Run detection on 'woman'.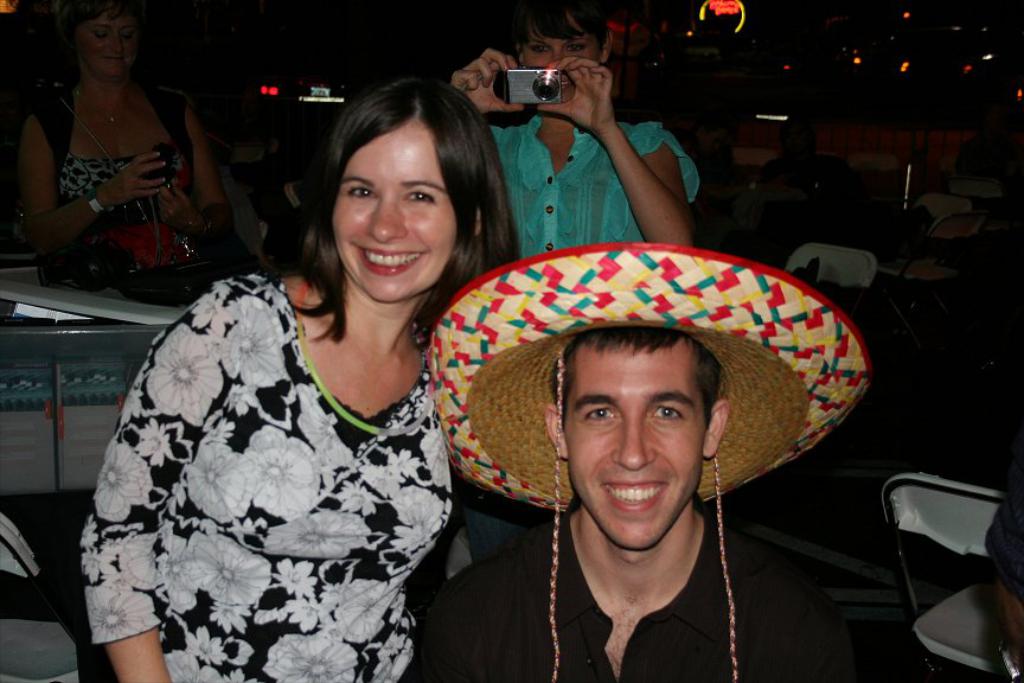
Result: detection(13, 15, 237, 298).
